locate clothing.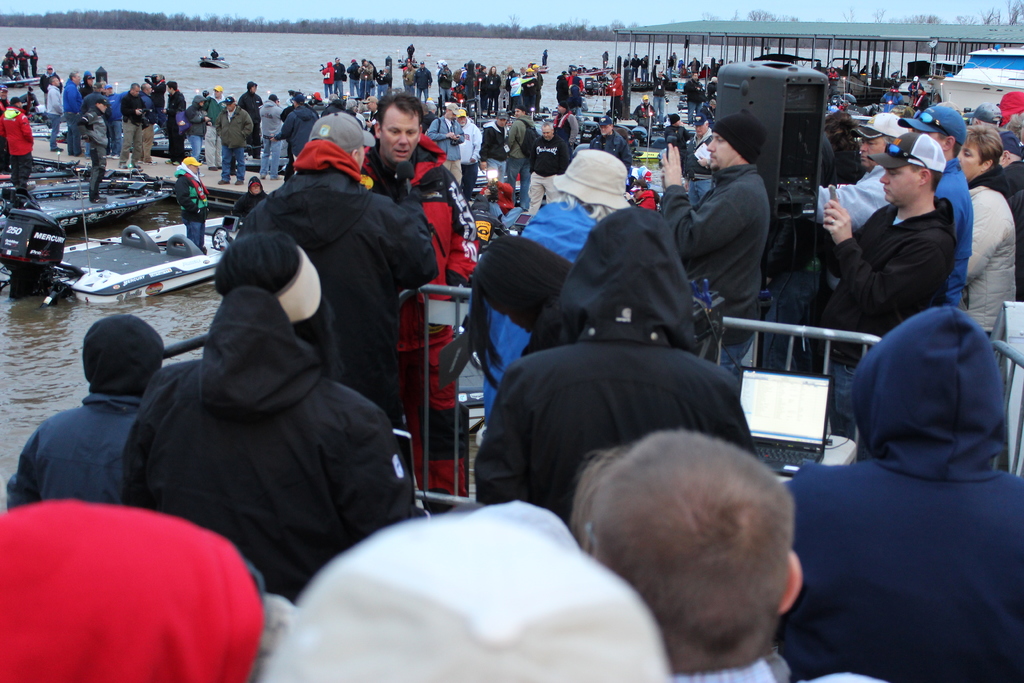
Bounding box: left=216, top=104, right=252, bottom=180.
